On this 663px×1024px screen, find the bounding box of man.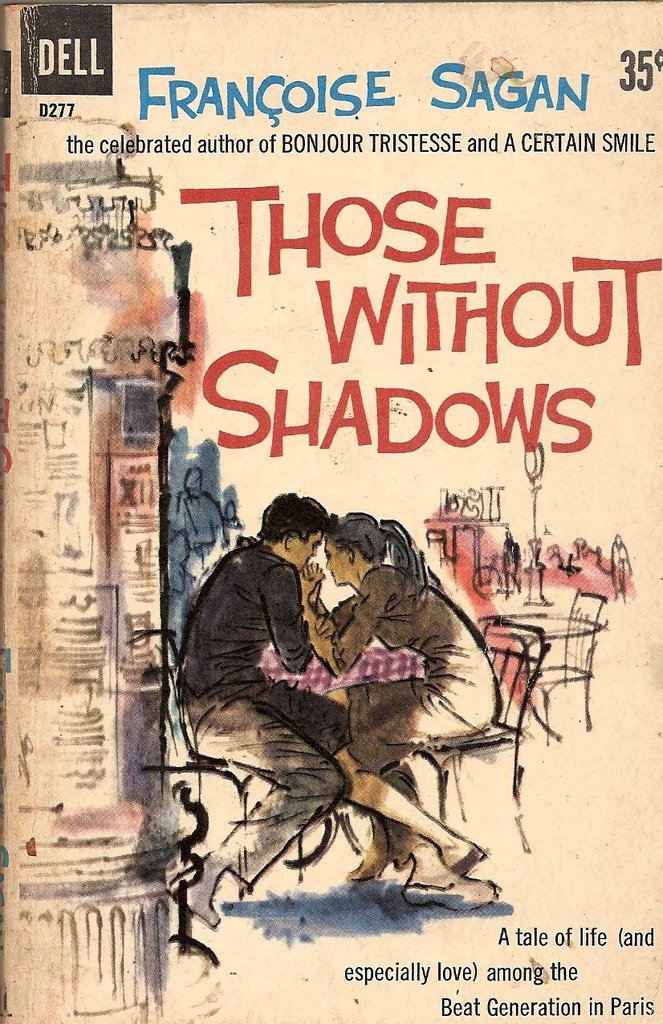
Bounding box: left=167, top=488, right=348, bottom=933.
